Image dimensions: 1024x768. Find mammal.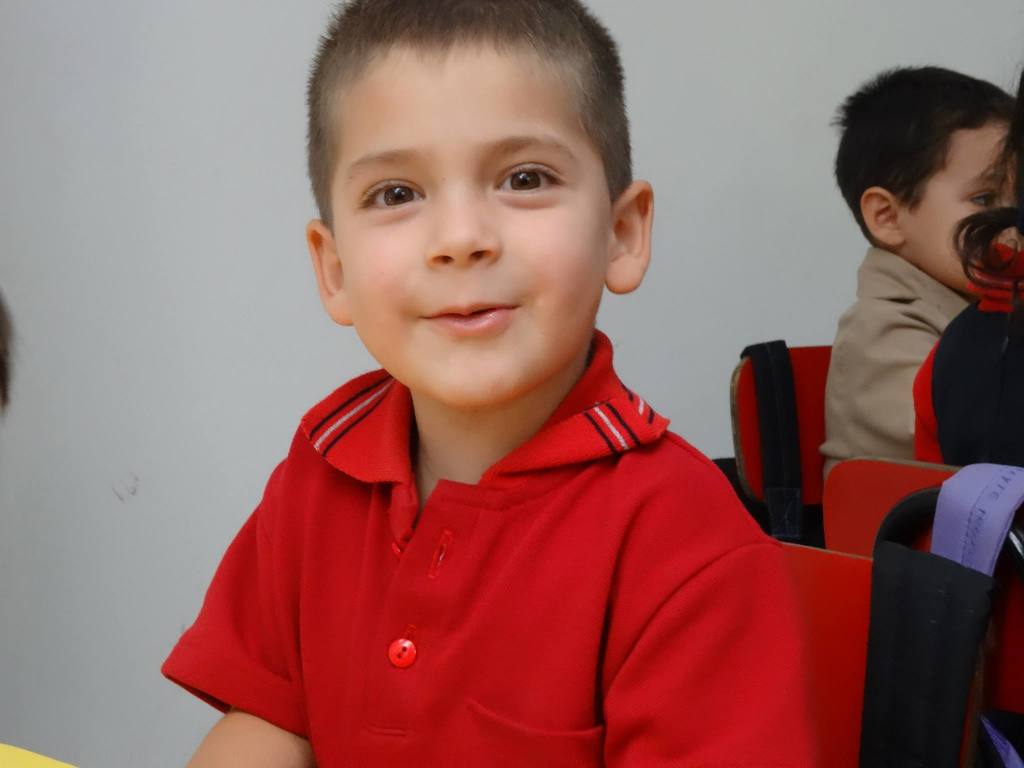
box(906, 62, 1023, 467).
